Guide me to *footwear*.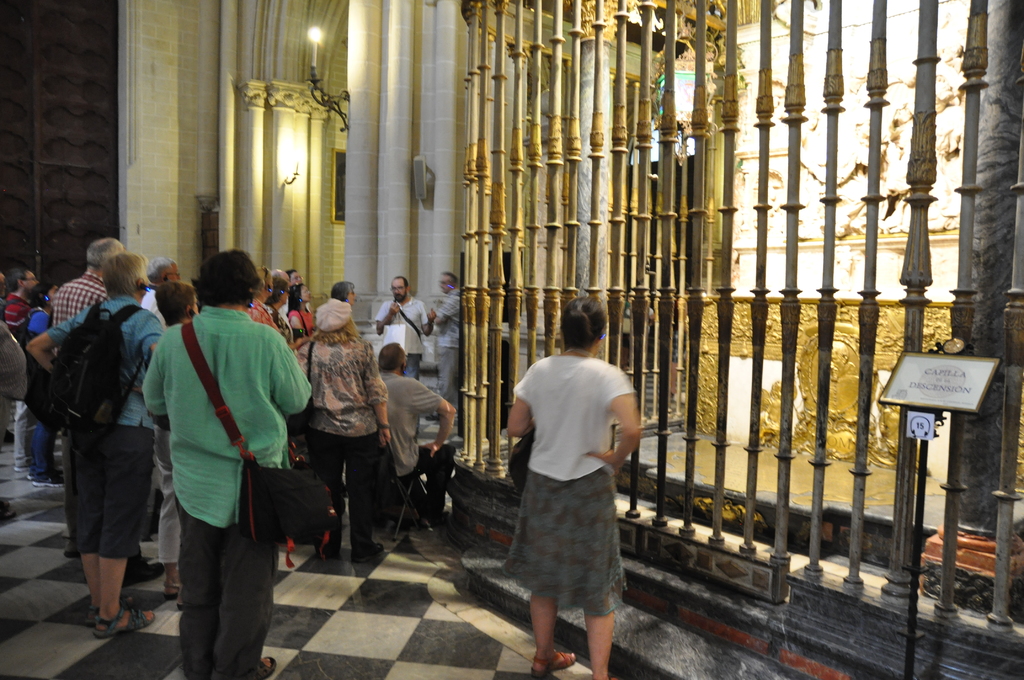
Guidance: (x1=32, y1=464, x2=65, y2=488).
